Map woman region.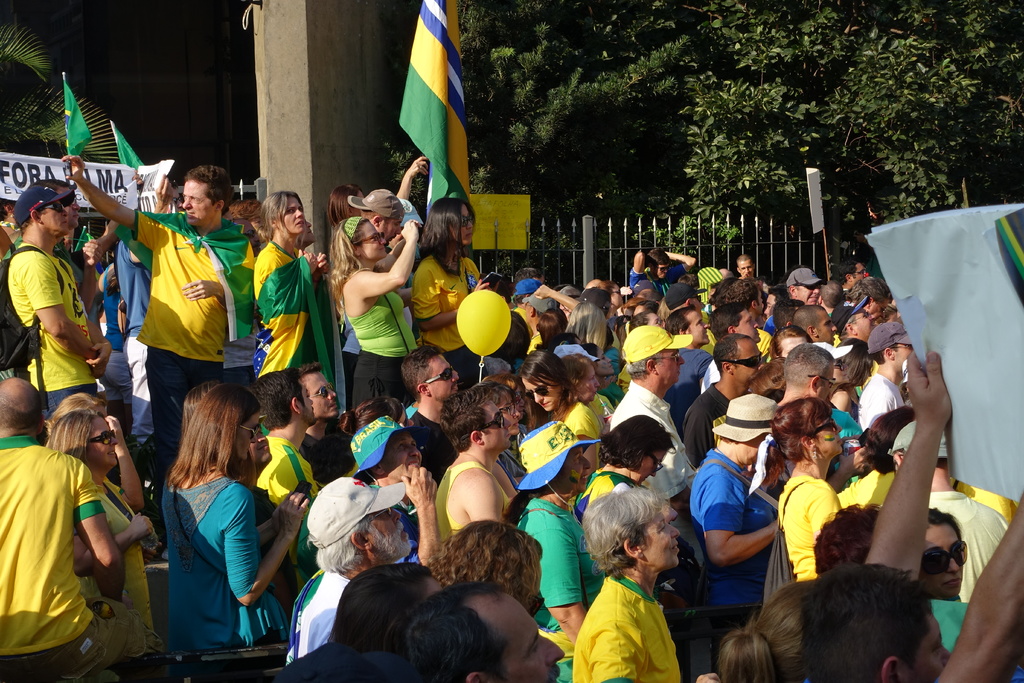
Mapped to bbox=[829, 335, 876, 429].
